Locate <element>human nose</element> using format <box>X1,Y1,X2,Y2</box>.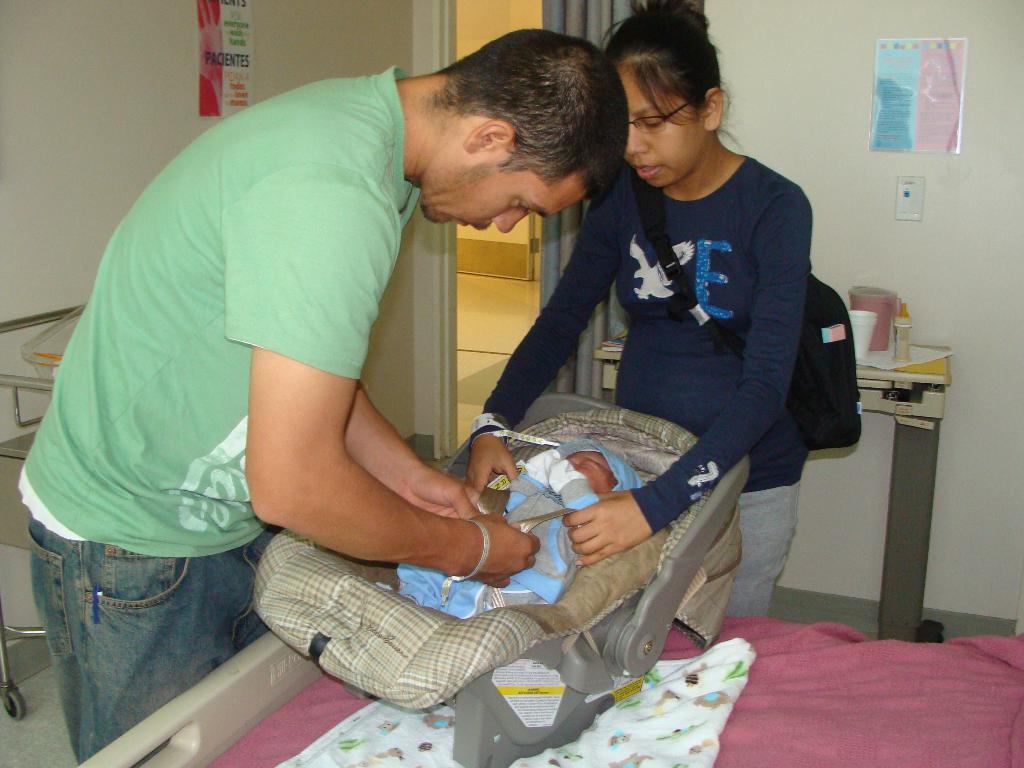
<box>493,209,532,235</box>.
